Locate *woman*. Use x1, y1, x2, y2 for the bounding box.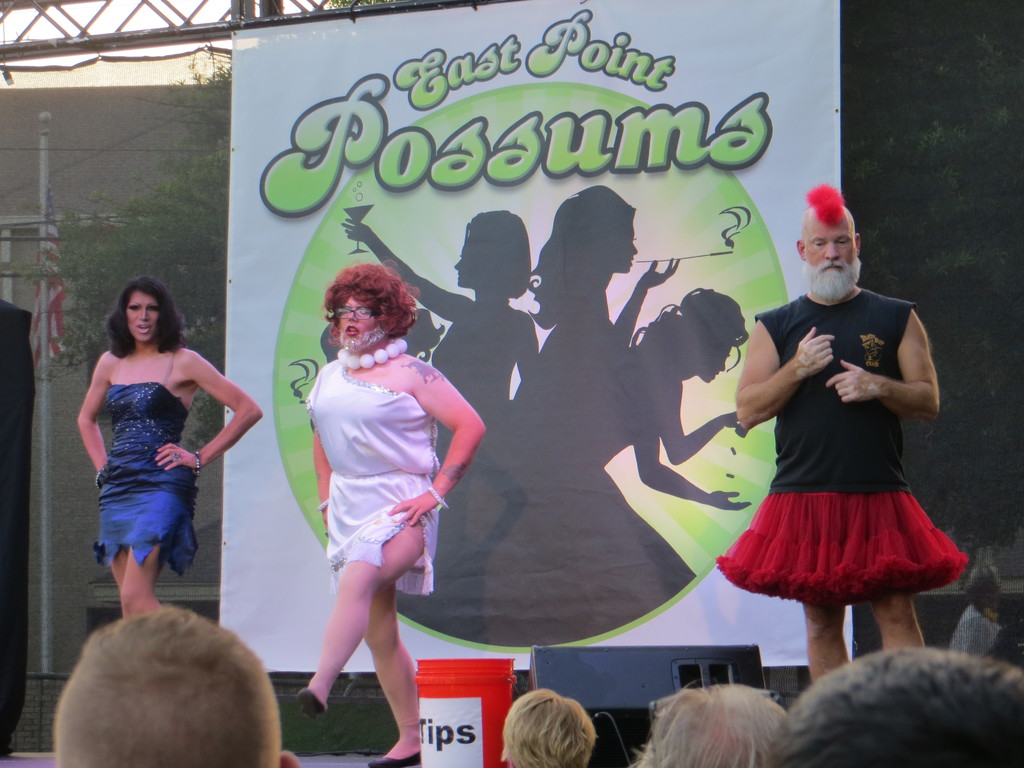
525, 180, 686, 390.
